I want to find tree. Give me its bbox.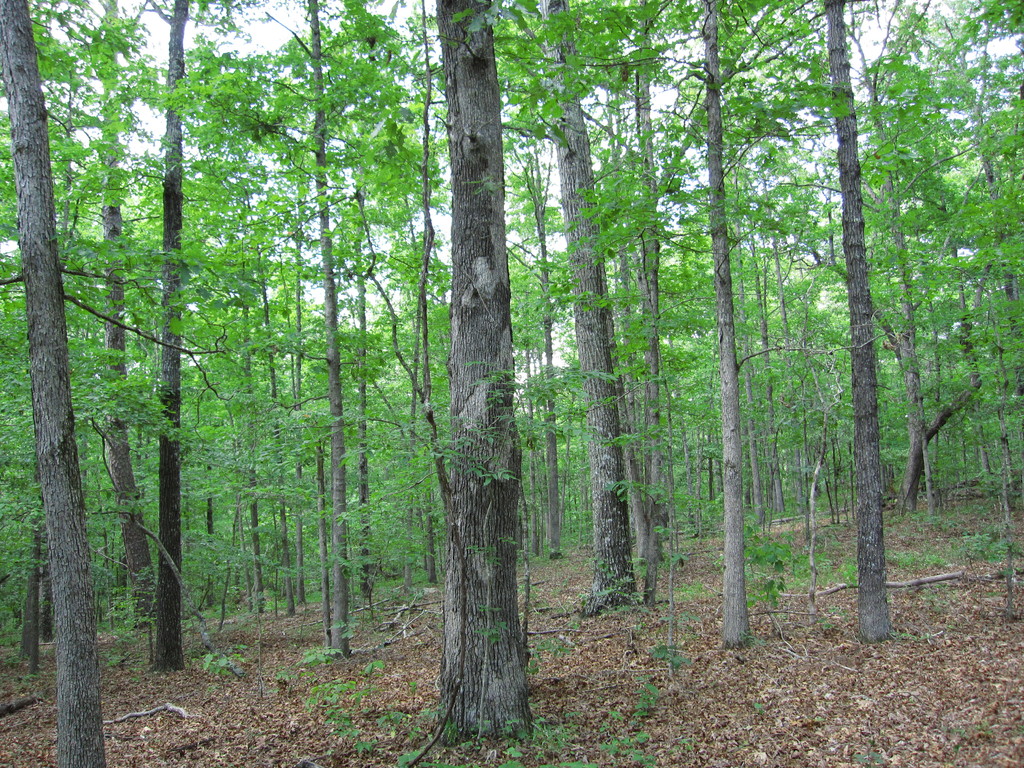
select_region(821, 0, 1023, 661).
